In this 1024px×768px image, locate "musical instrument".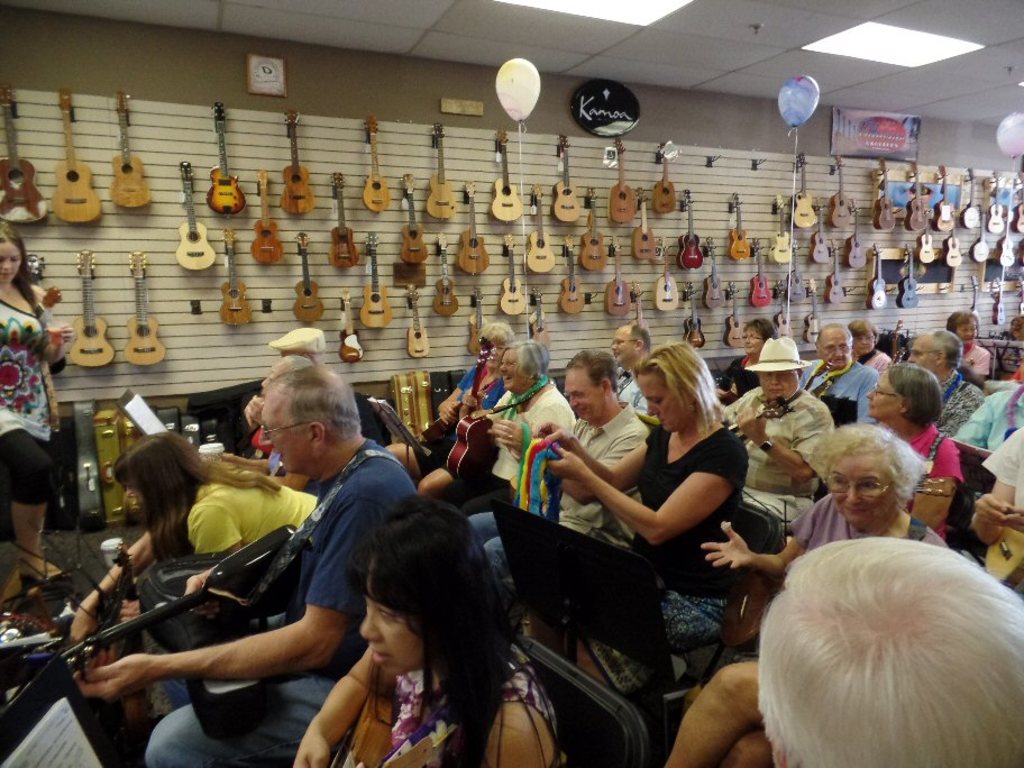
Bounding box: 457,180,492,280.
